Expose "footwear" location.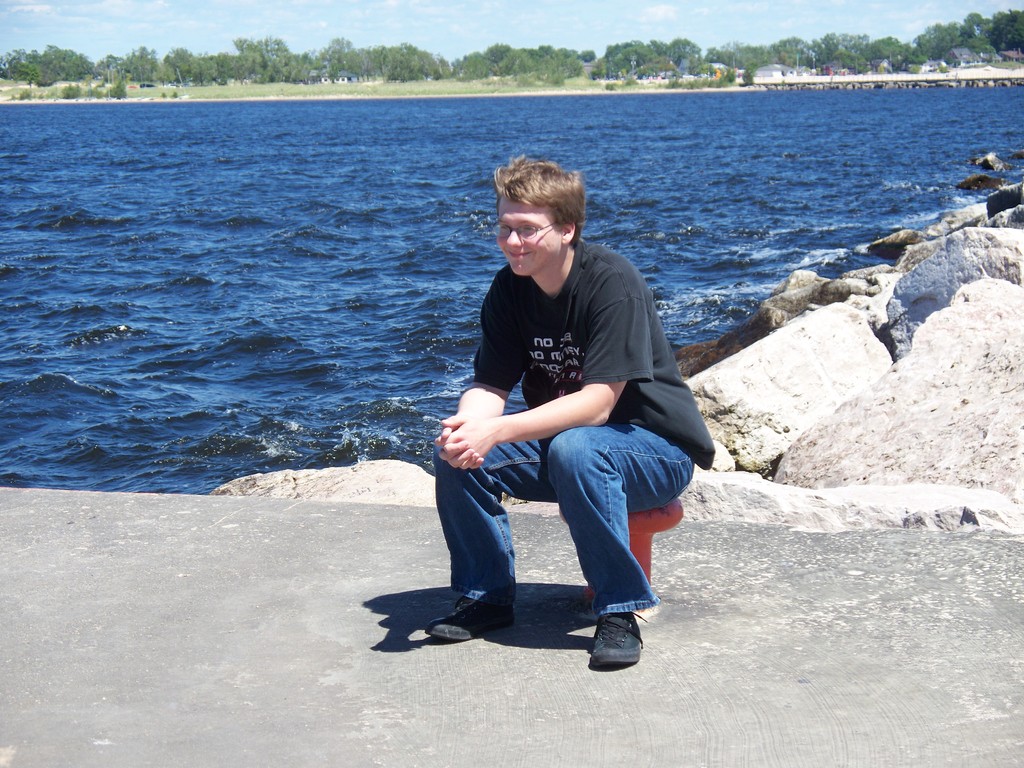
Exposed at (x1=424, y1=586, x2=518, y2=646).
